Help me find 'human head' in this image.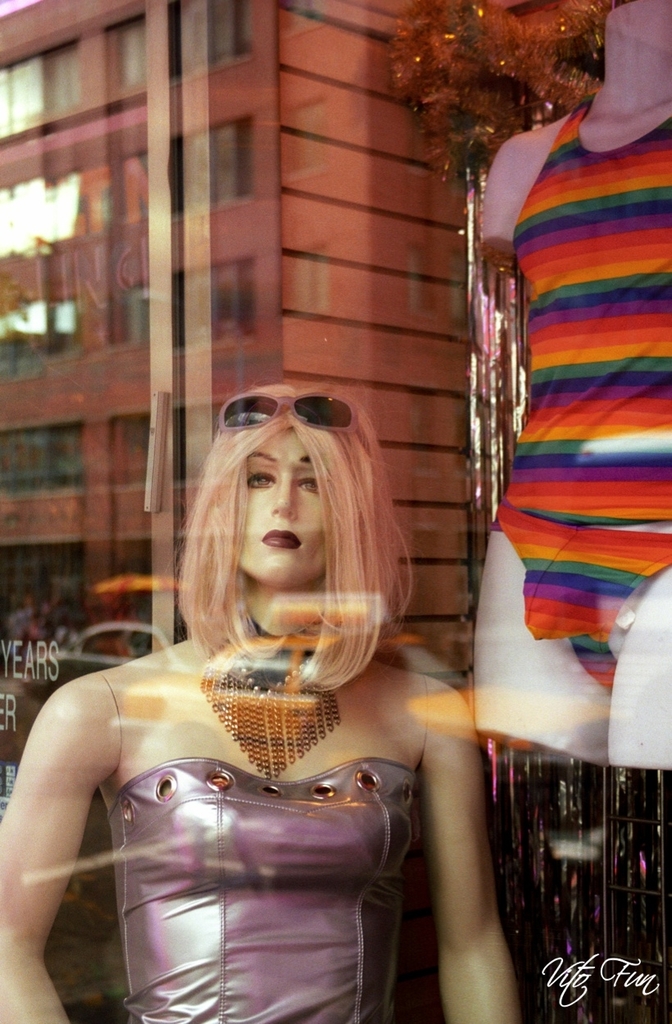
Found it: <box>184,384,374,624</box>.
